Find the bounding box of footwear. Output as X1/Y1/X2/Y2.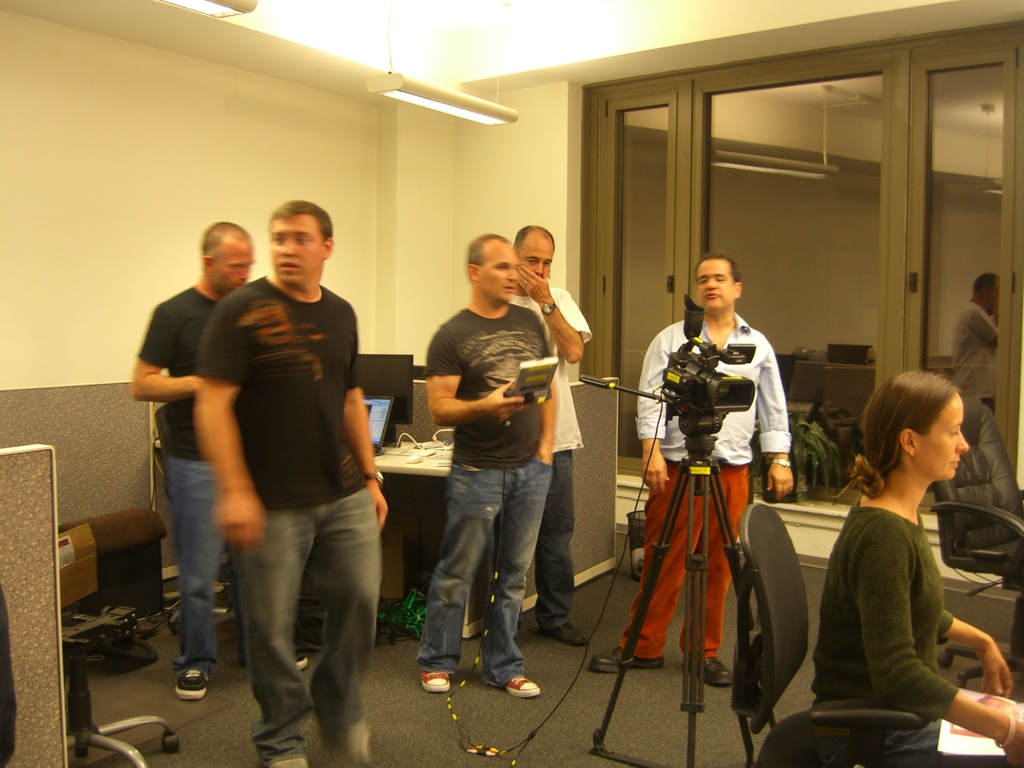
547/625/599/648.
